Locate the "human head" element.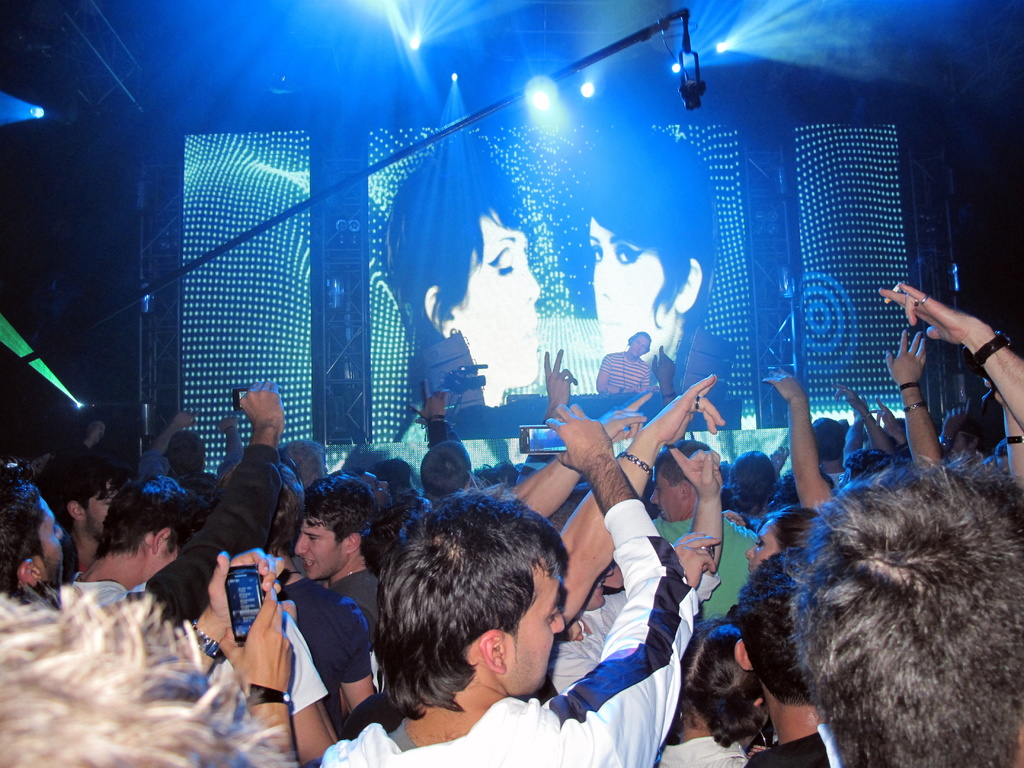
Element bbox: 782 471 837 507.
